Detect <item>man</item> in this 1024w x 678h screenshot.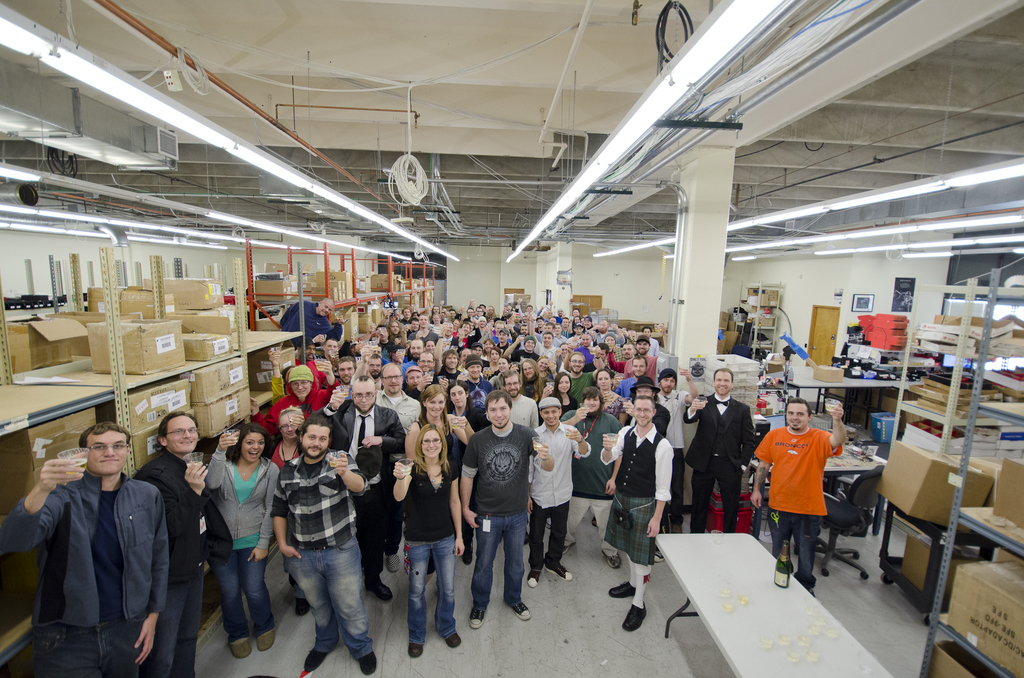
Detection: (left=138, top=408, right=227, bottom=677).
